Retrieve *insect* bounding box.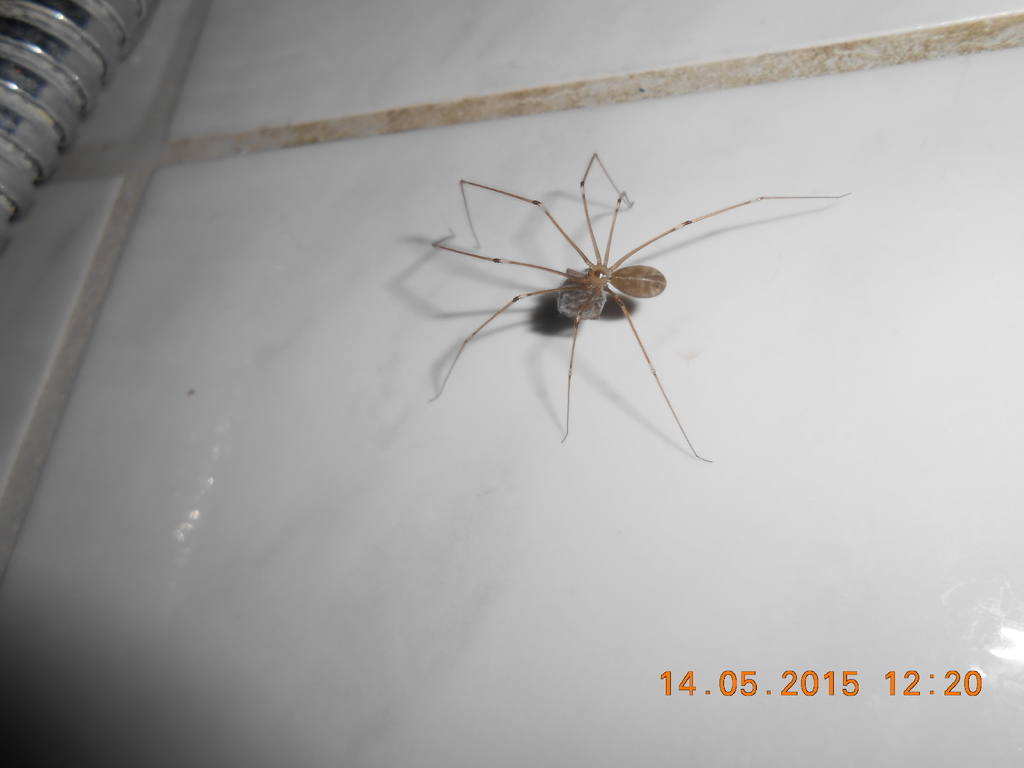
Bounding box: rect(428, 155, 854, 465).
